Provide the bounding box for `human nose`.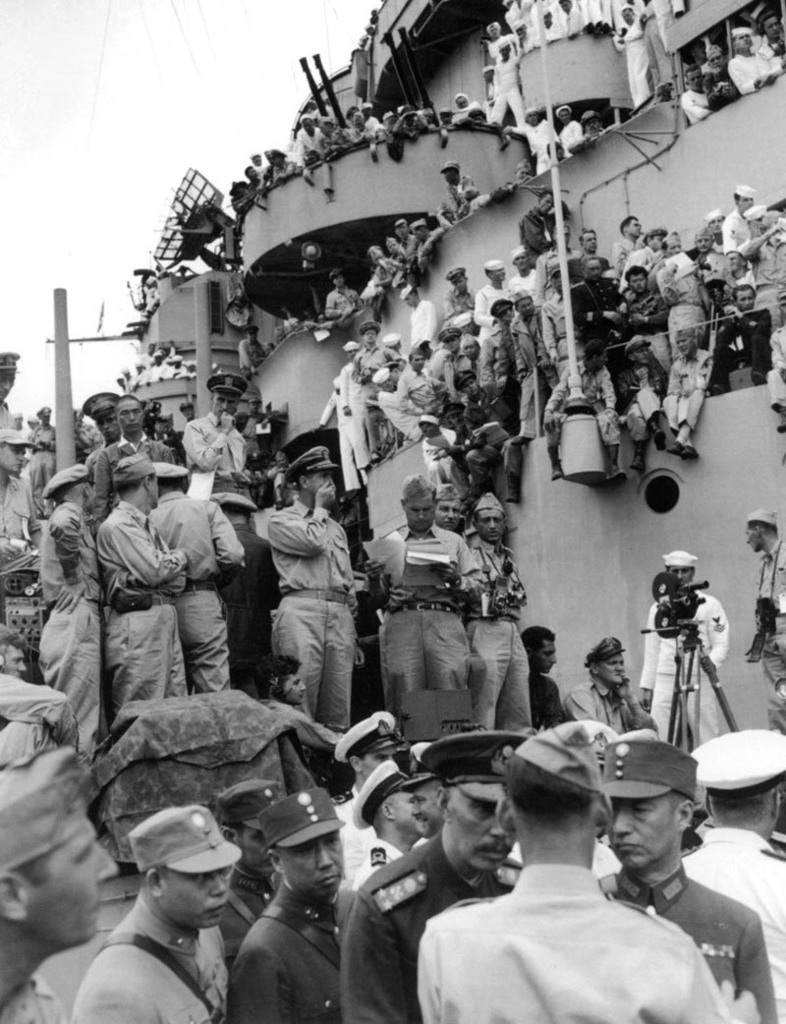
(left=321, top=843, right=334, bottom=870).
